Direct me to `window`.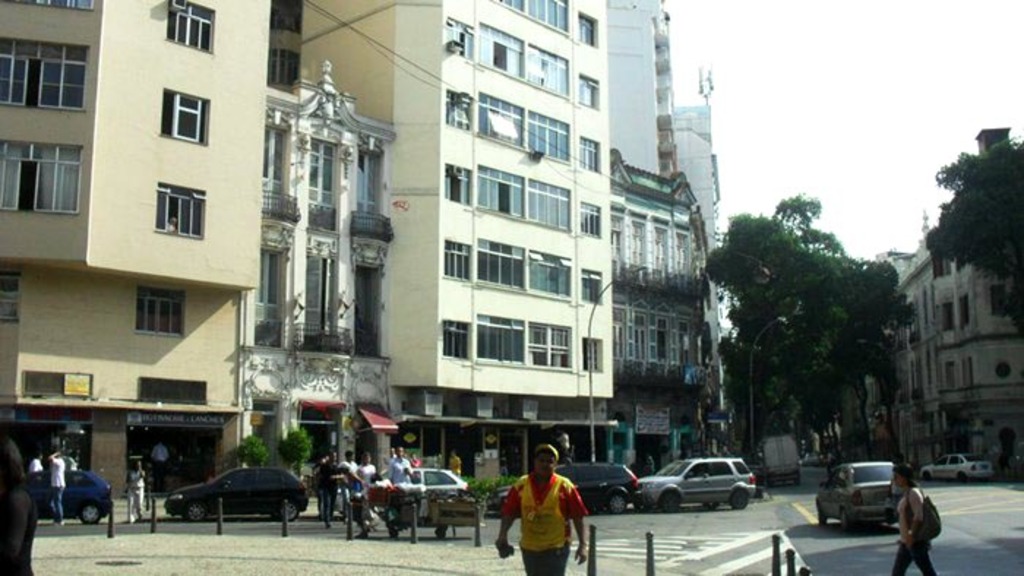
Direction: l=154, t=180, r=211, b=234.
